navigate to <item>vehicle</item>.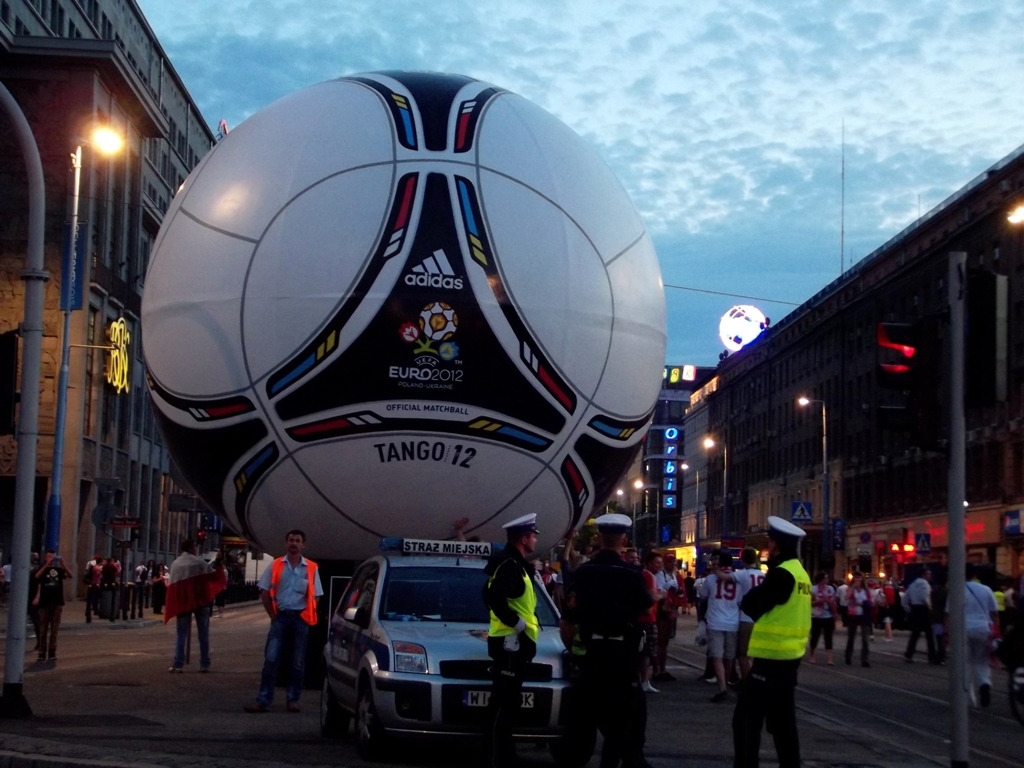
Navigation target: select_region(320, 535, 573, 748).
